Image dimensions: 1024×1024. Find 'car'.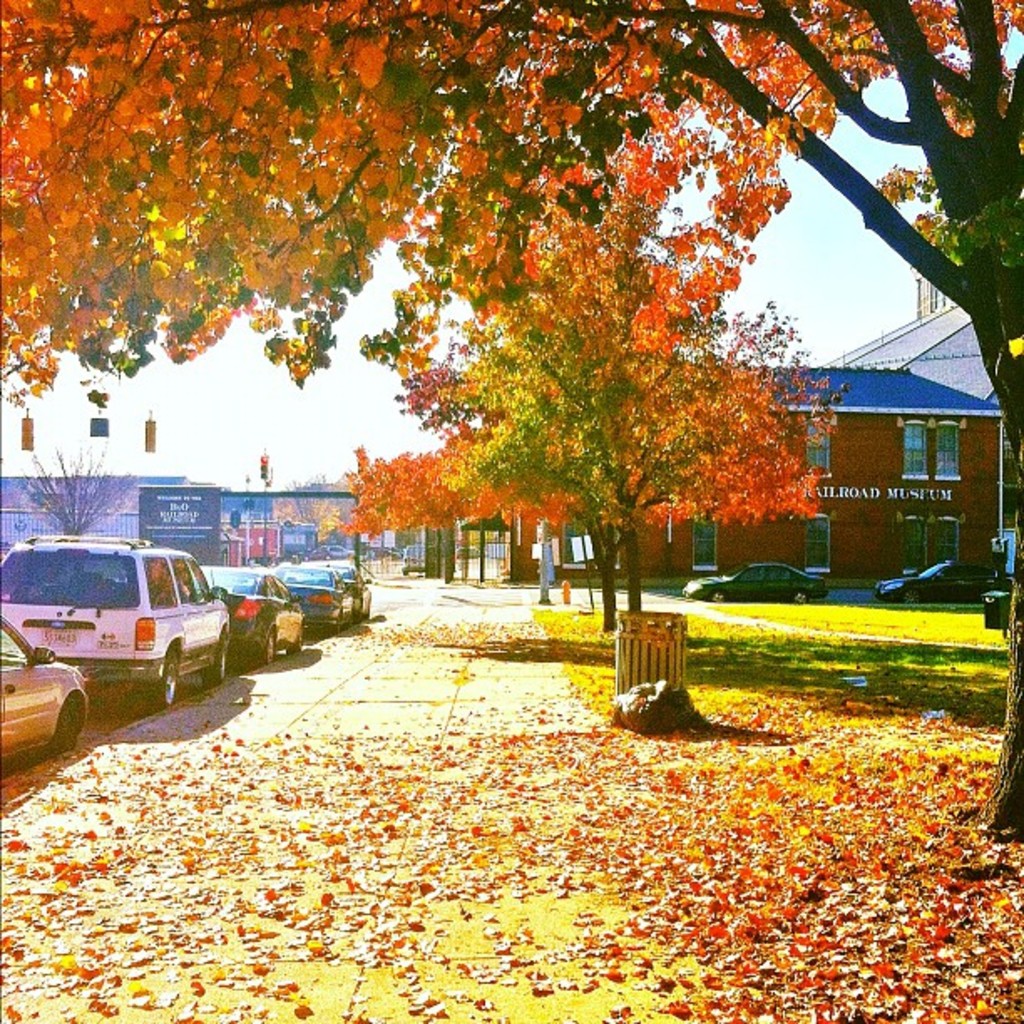
[left=244, top=572, right=348, bottom=629].
